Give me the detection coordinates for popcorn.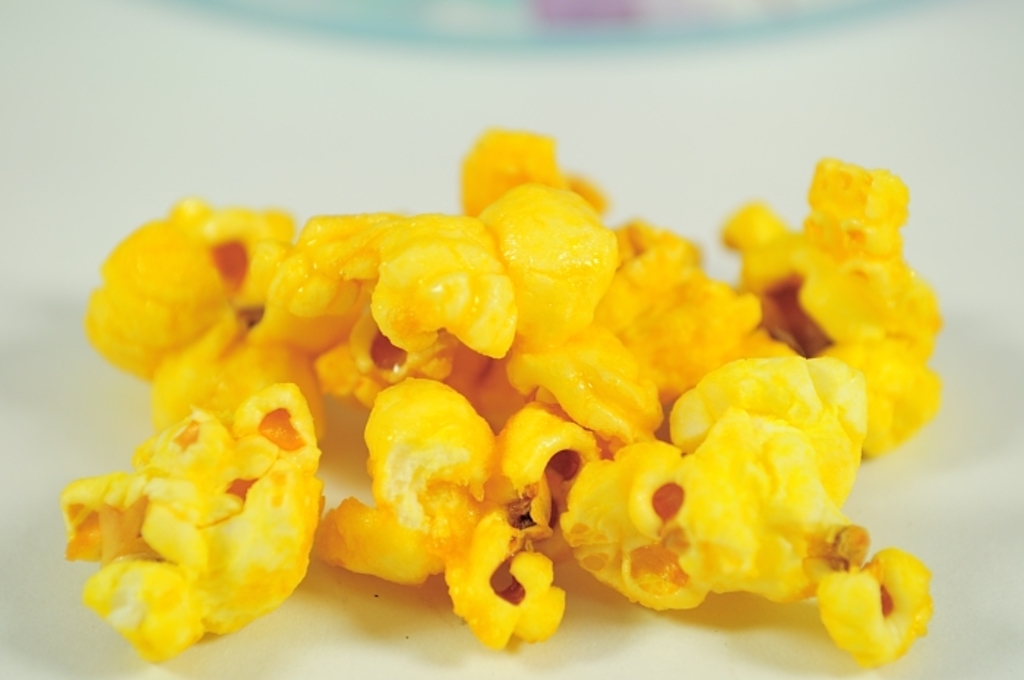
64:124:930:673.
